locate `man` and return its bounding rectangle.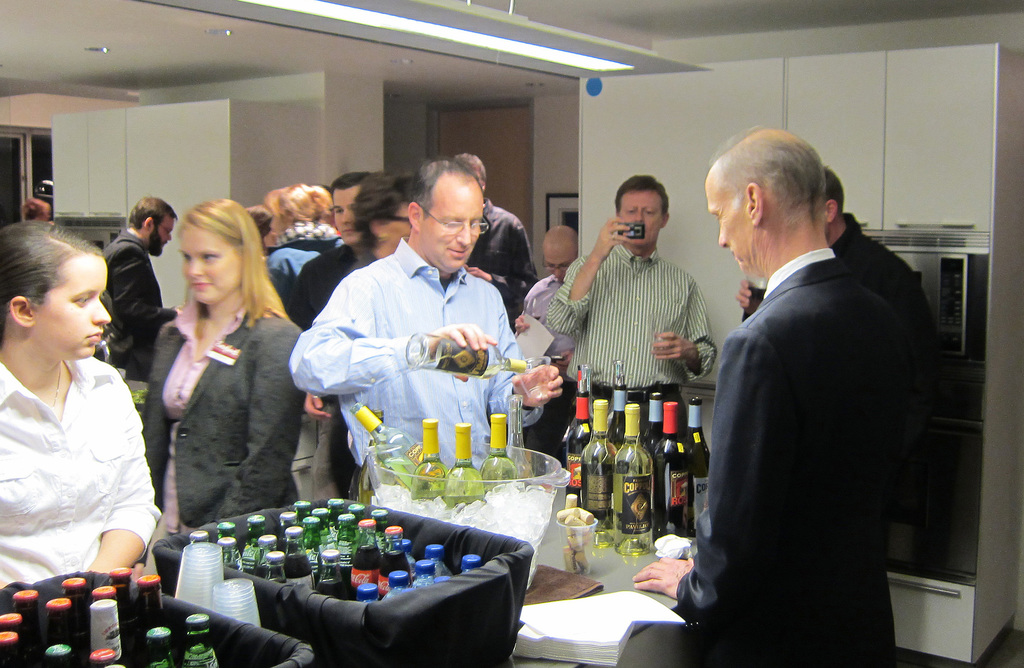
<region>544, 179, 714, 443</region>.
